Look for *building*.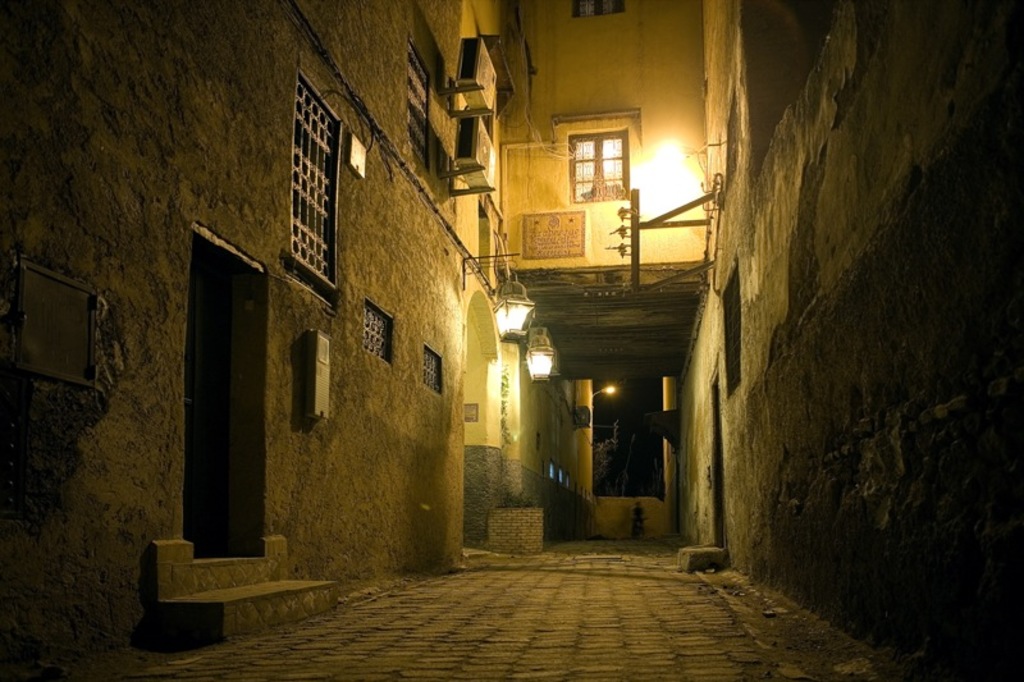
Found: x1=672 y1=0 x2=1021 y2=681.
